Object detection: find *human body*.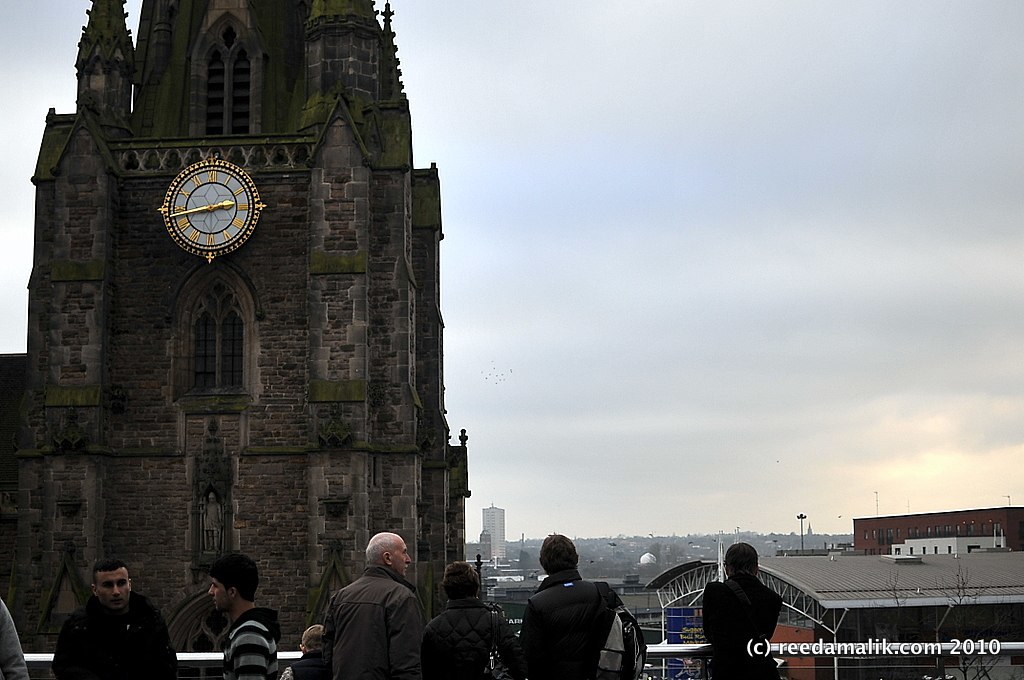
BBox(699, 542, 785, 679).
